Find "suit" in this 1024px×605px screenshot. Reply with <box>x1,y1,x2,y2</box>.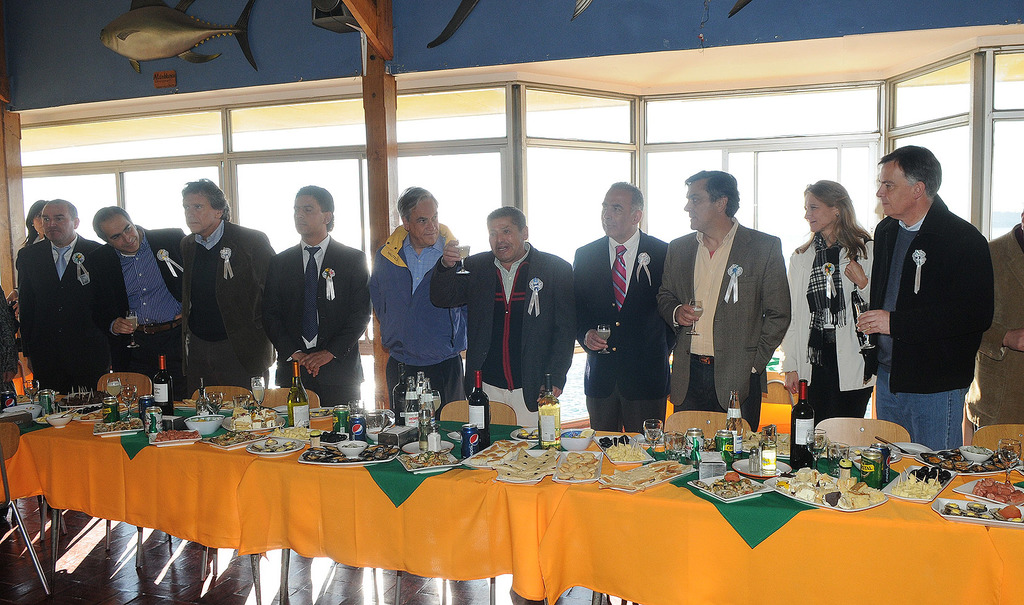
<box>259,239,371,416</box>.
